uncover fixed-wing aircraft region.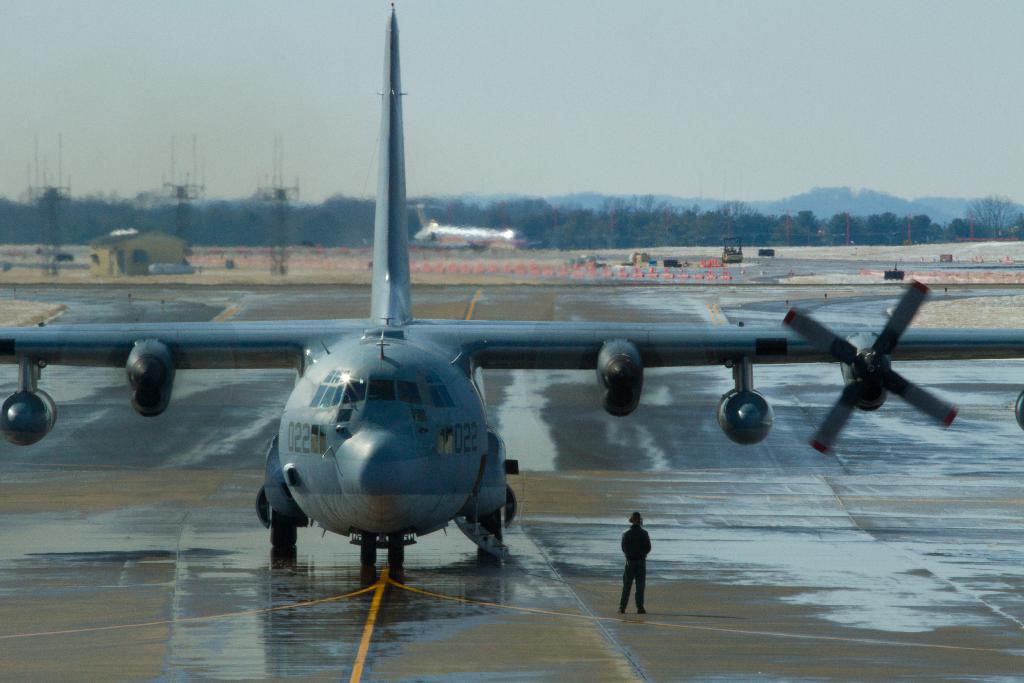
Uncovered: 0,2,1023,572.
